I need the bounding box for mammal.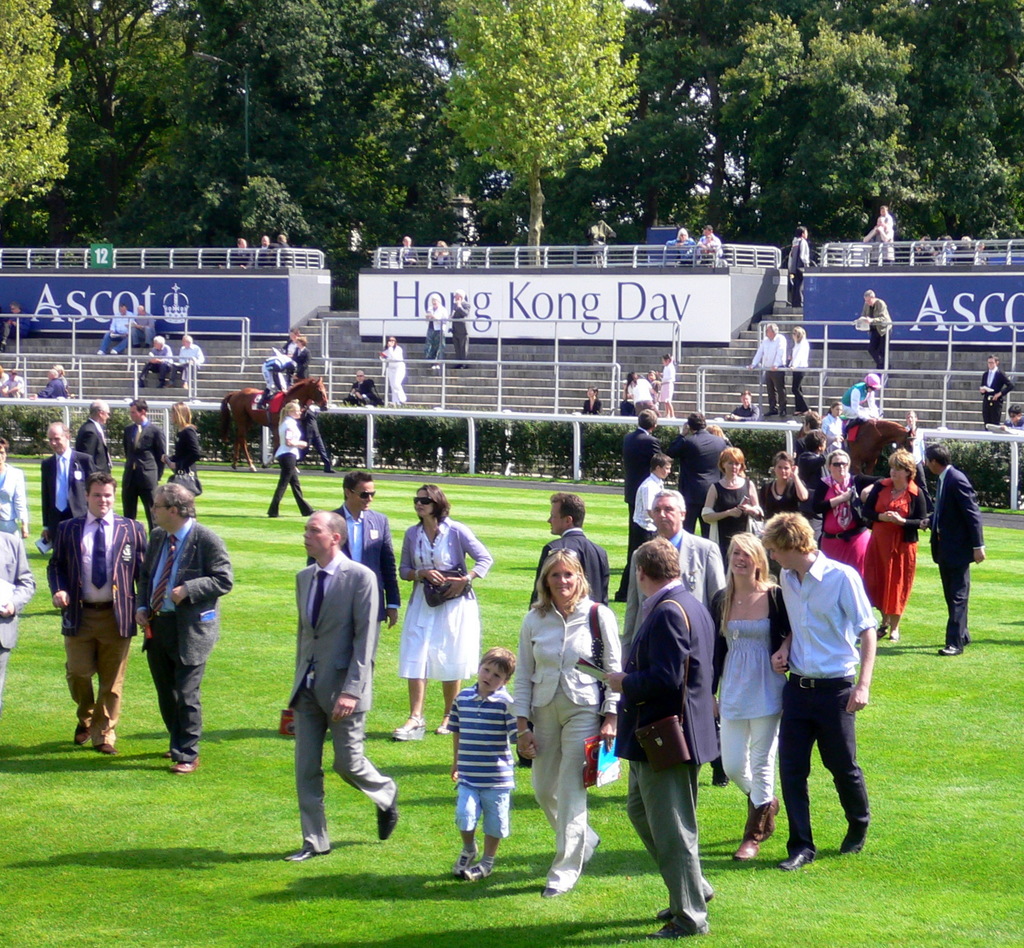
Here it is: (270, 231, 298, 270).
